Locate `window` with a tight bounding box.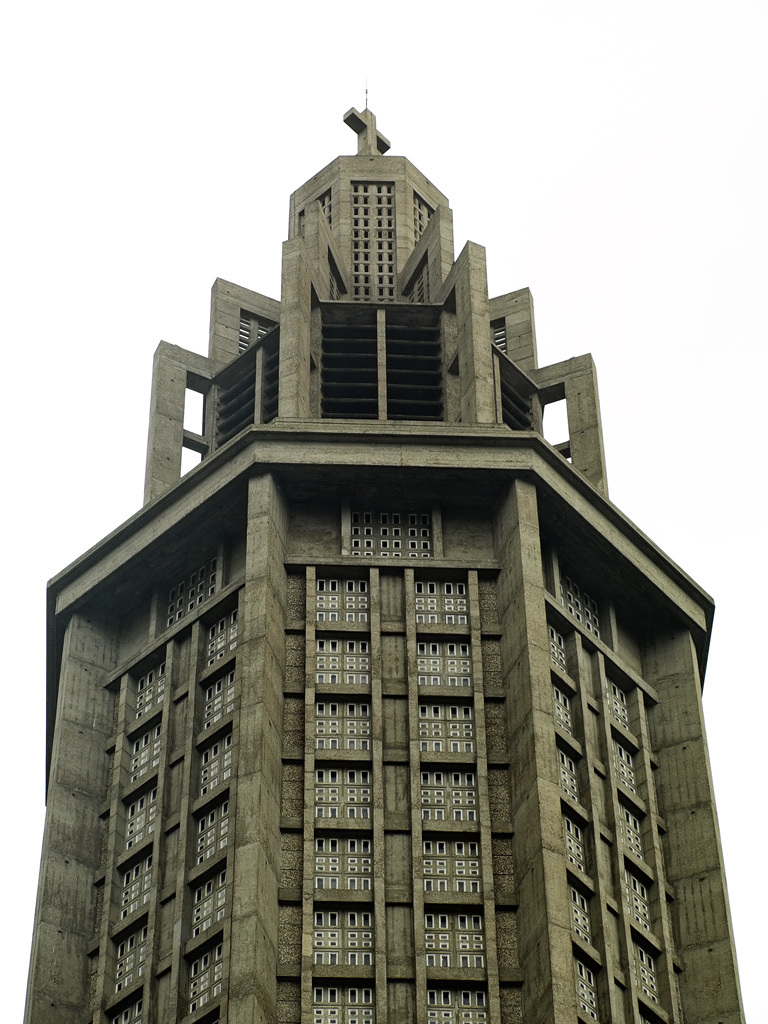
locate(299, 982, 374, 1019).
